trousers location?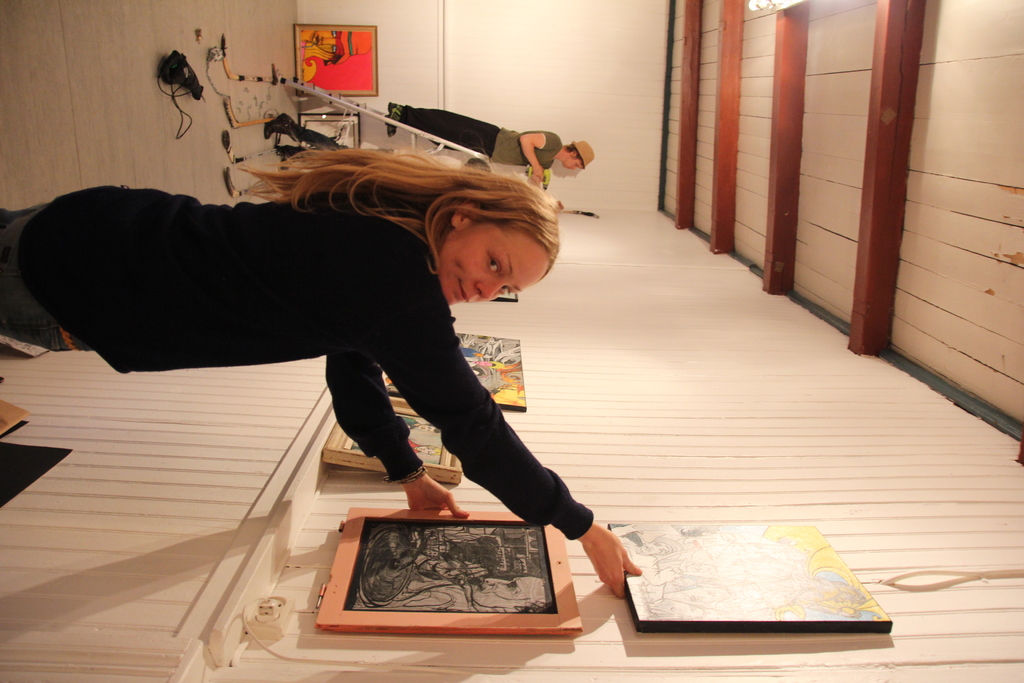
l=397, t=108, r=497, b=158
